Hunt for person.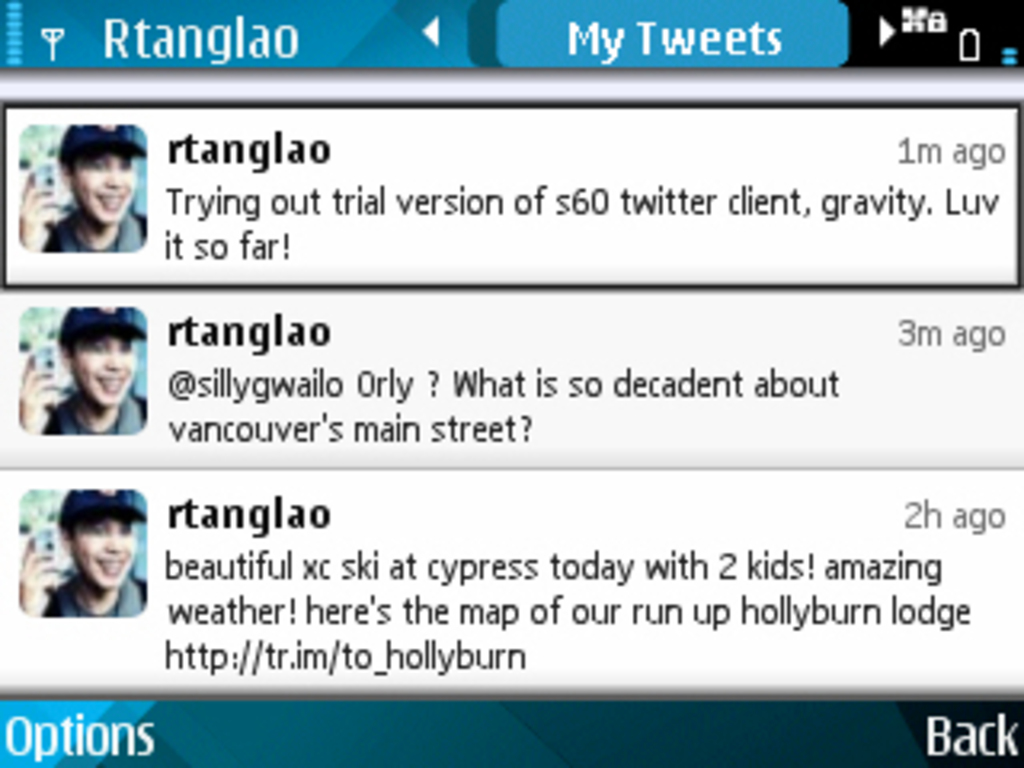
Hunted down at (left=22, top=125, right=150, bottom=272).
